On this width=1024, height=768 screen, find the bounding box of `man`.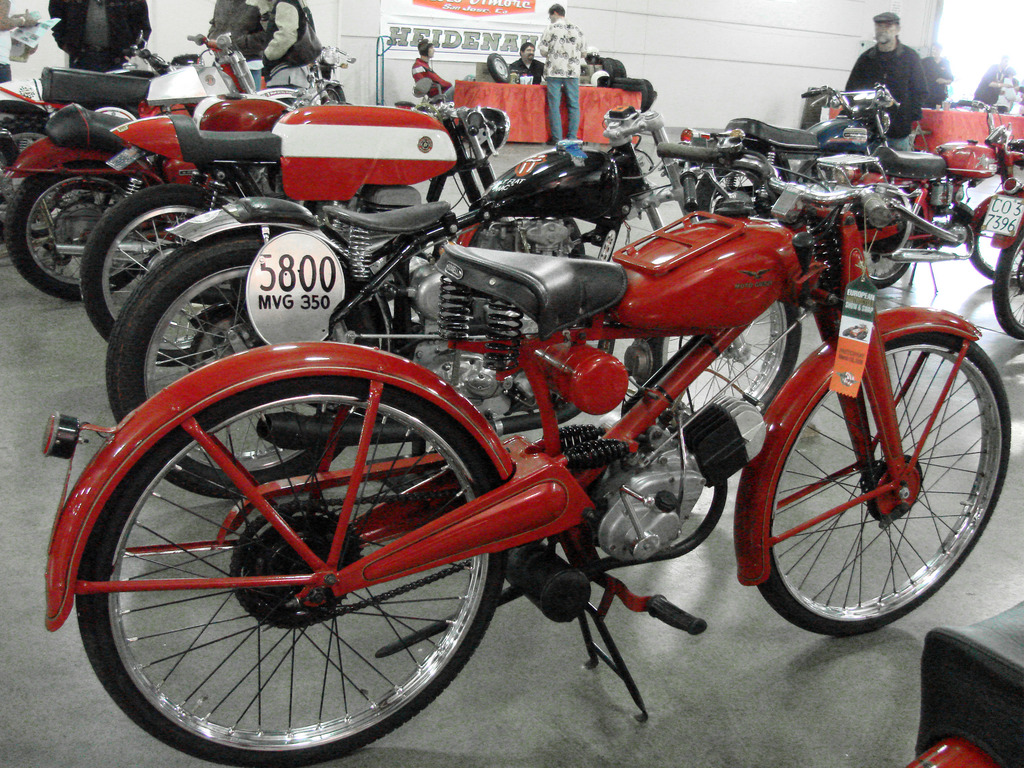
Bounding box: [506, 42, 546, 83].
